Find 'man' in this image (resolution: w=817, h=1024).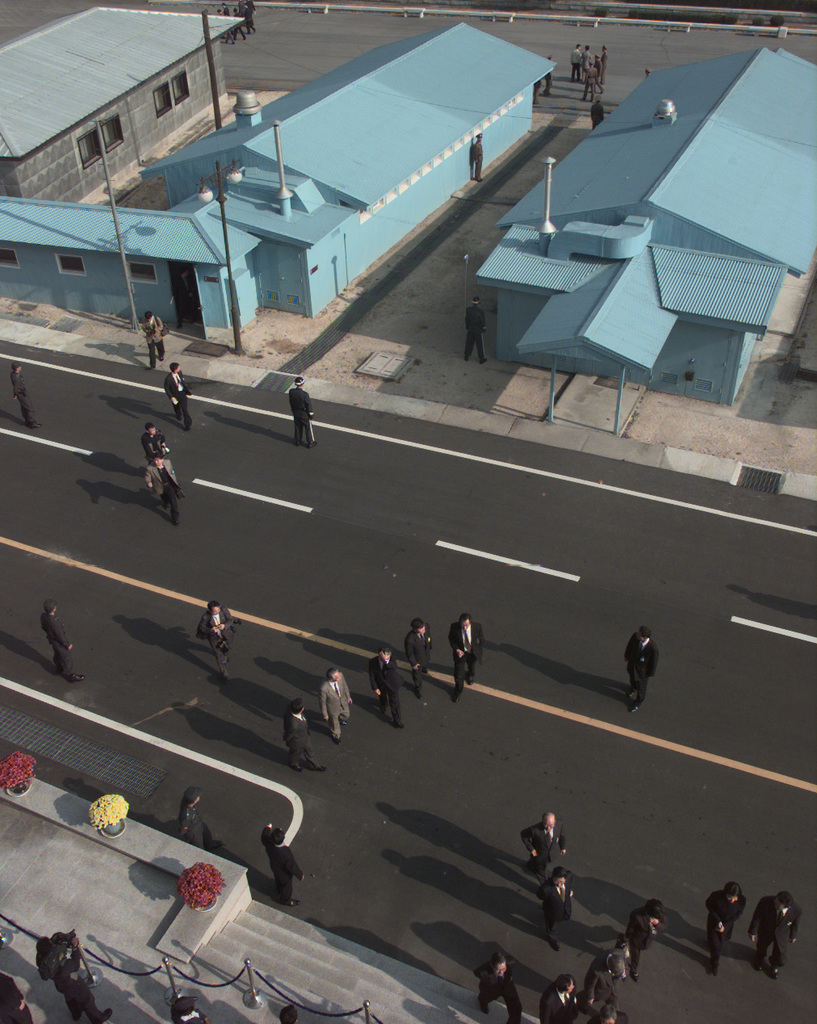
[x1=400, y1=618, x2=434, y2=702].
